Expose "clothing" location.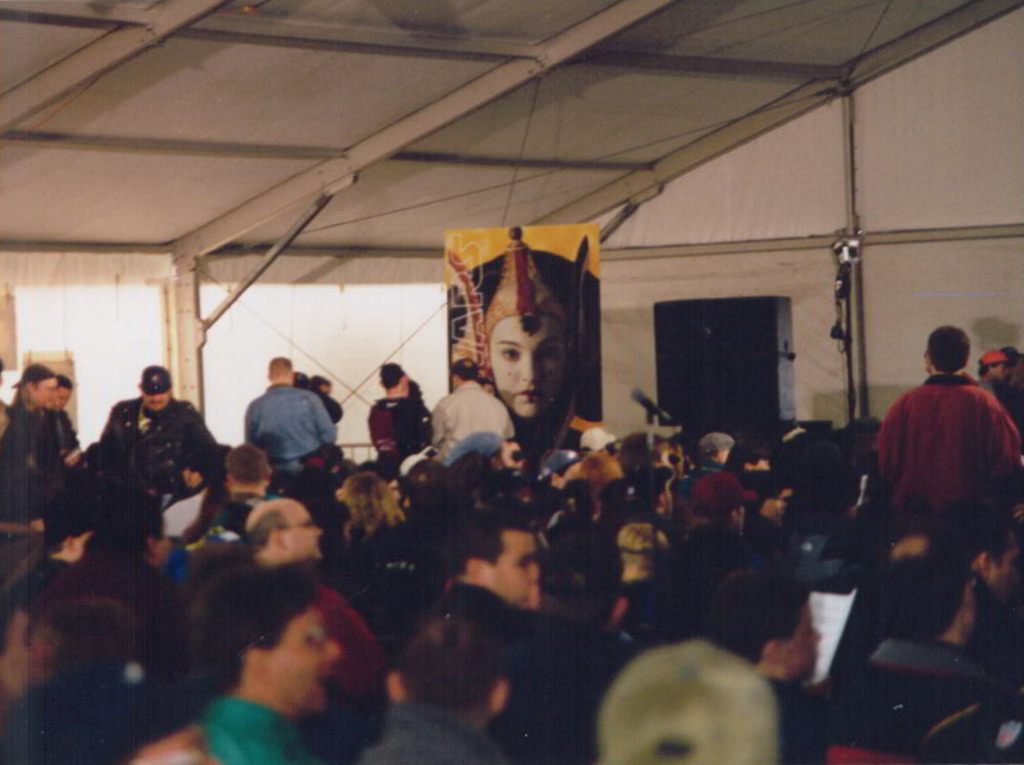
Exposed at <box>39,540,181,631</box>.
